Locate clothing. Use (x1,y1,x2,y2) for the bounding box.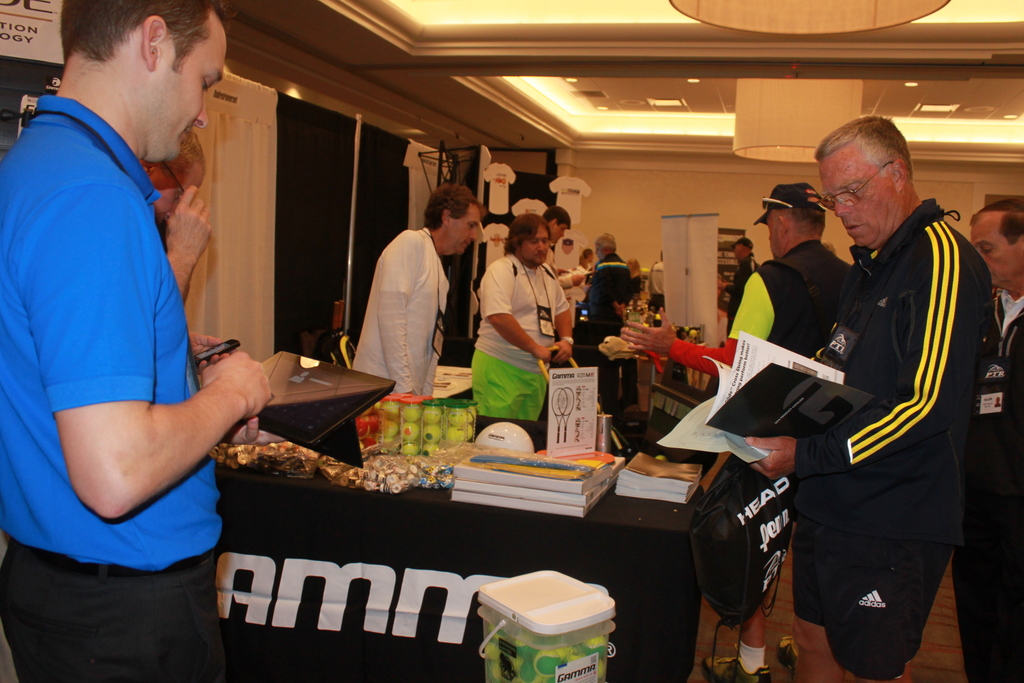
(718,250,762,333).
